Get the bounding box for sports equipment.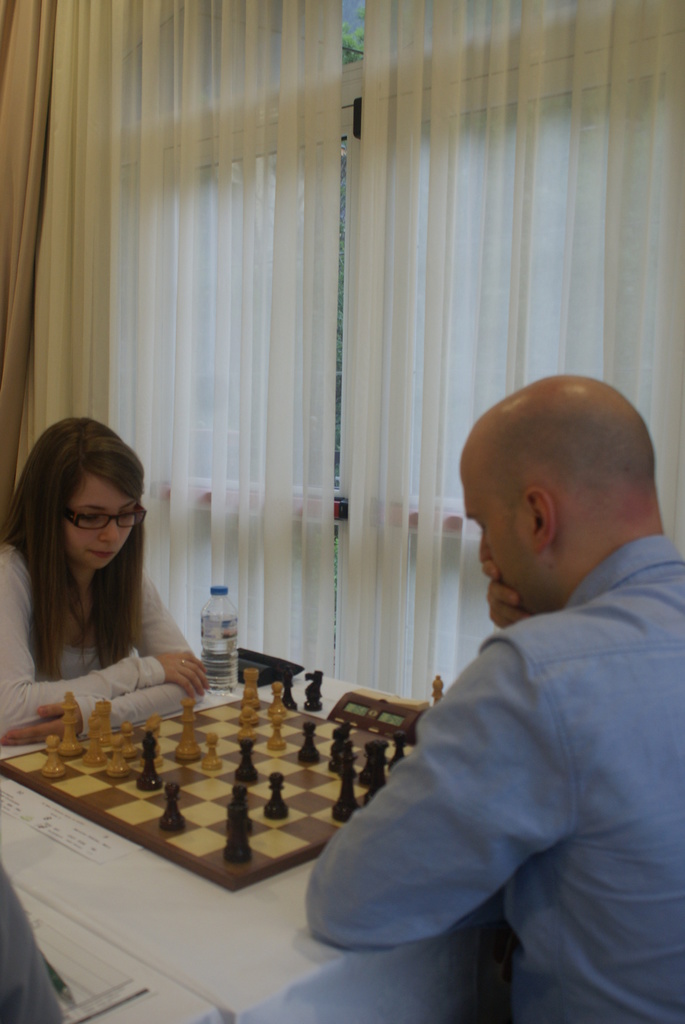
box=[428, 671, 449, 703].
